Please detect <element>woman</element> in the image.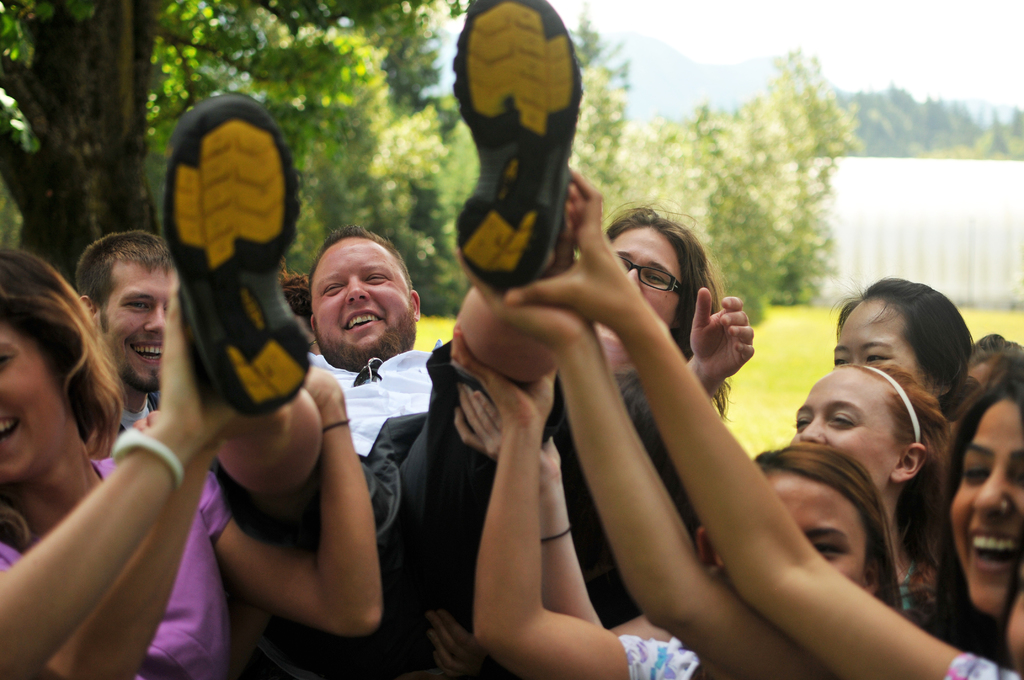
bbox=[0, 234, 378, 679].
